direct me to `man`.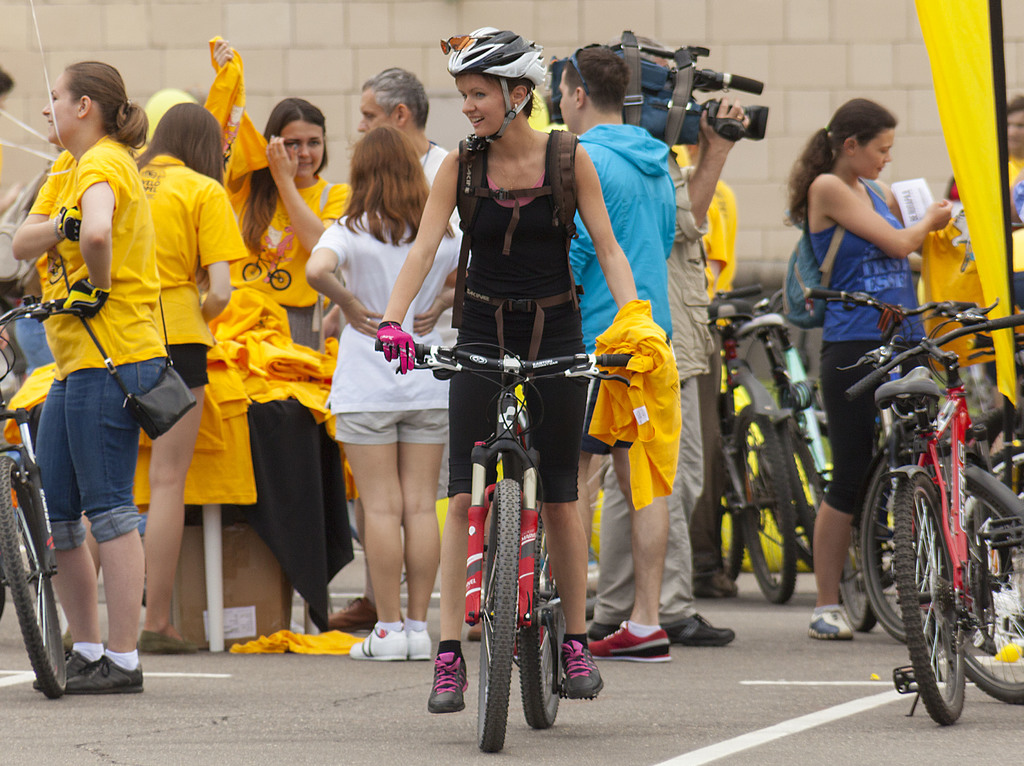
Direction: region(995, 85, 1023, 323).
